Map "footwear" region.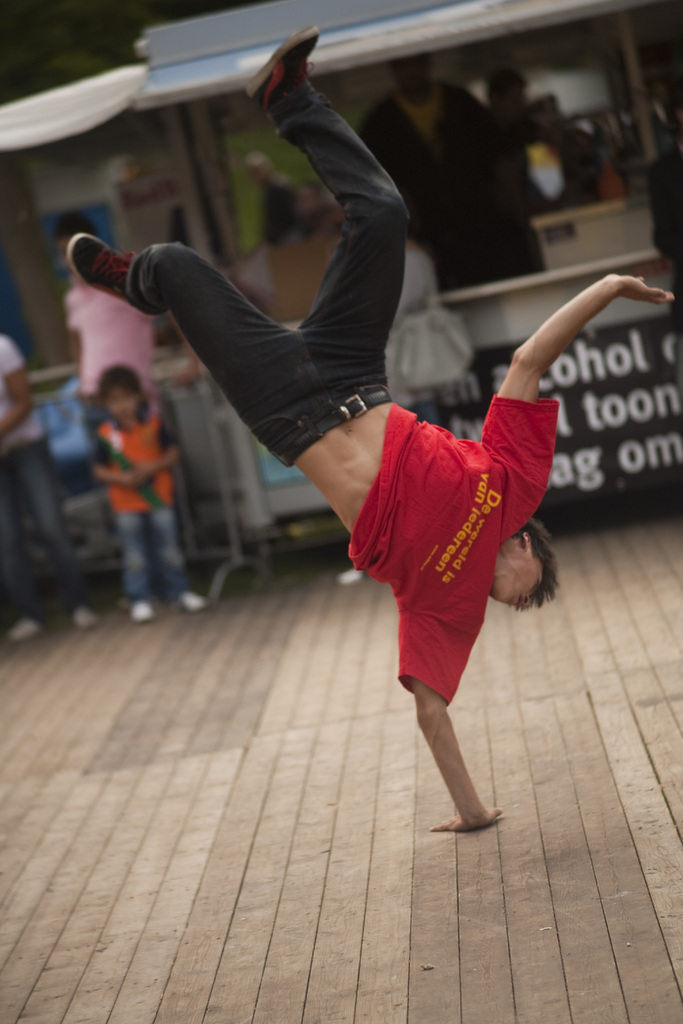
Mapped to [x1=129, y1=599, x2=157, y2=623].
